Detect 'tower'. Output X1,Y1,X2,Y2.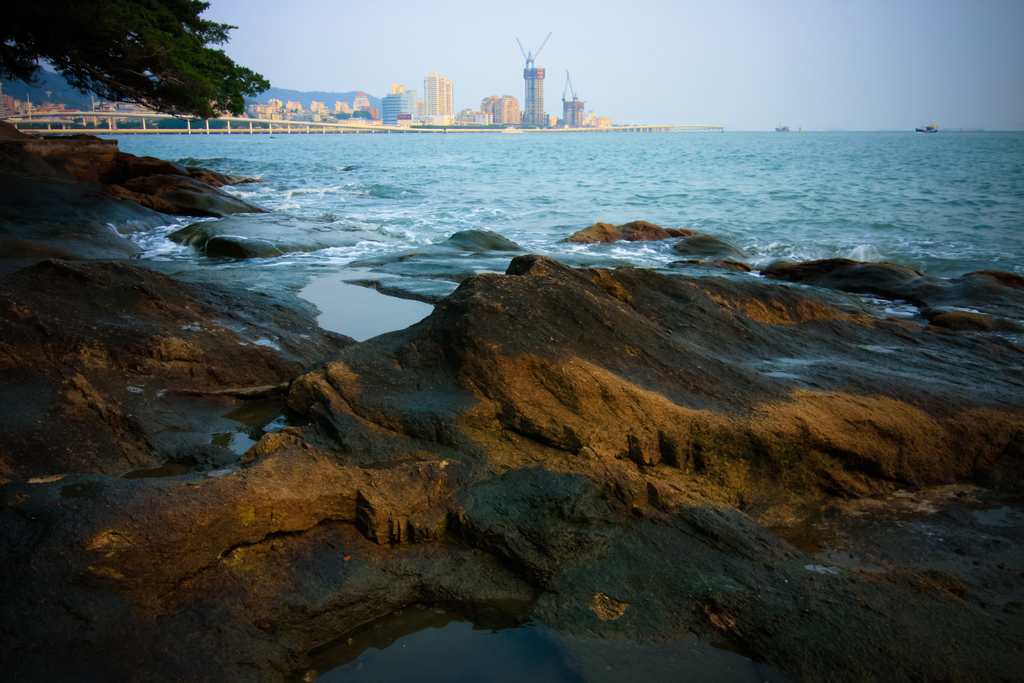
523,64,548,130.
